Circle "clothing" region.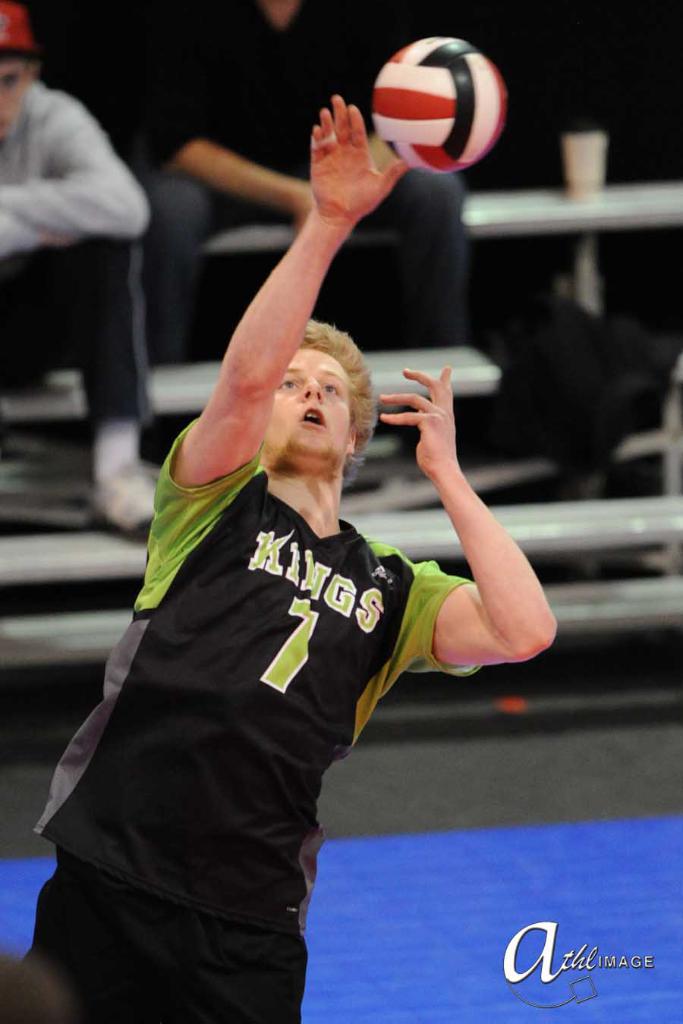
Region: box(54, 417, 460, 969).
